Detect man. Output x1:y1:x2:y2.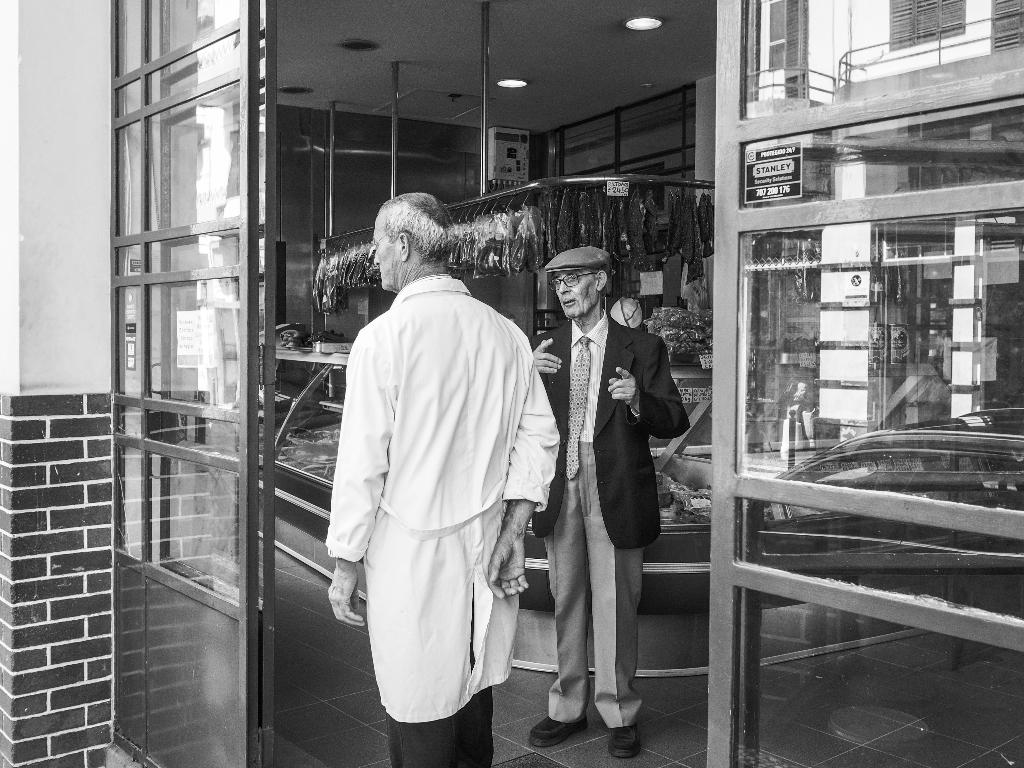
530:243:685:723.
